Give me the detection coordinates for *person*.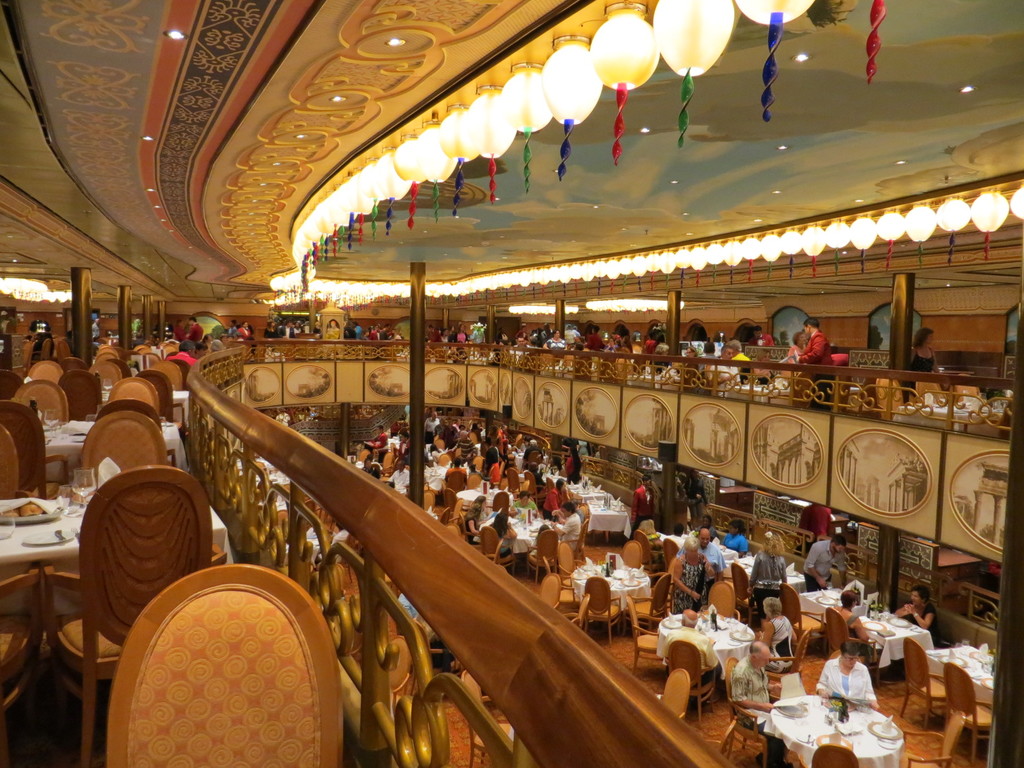
{"x1": 508, "y1": 490, "x2": 538, "y2": 520}.
